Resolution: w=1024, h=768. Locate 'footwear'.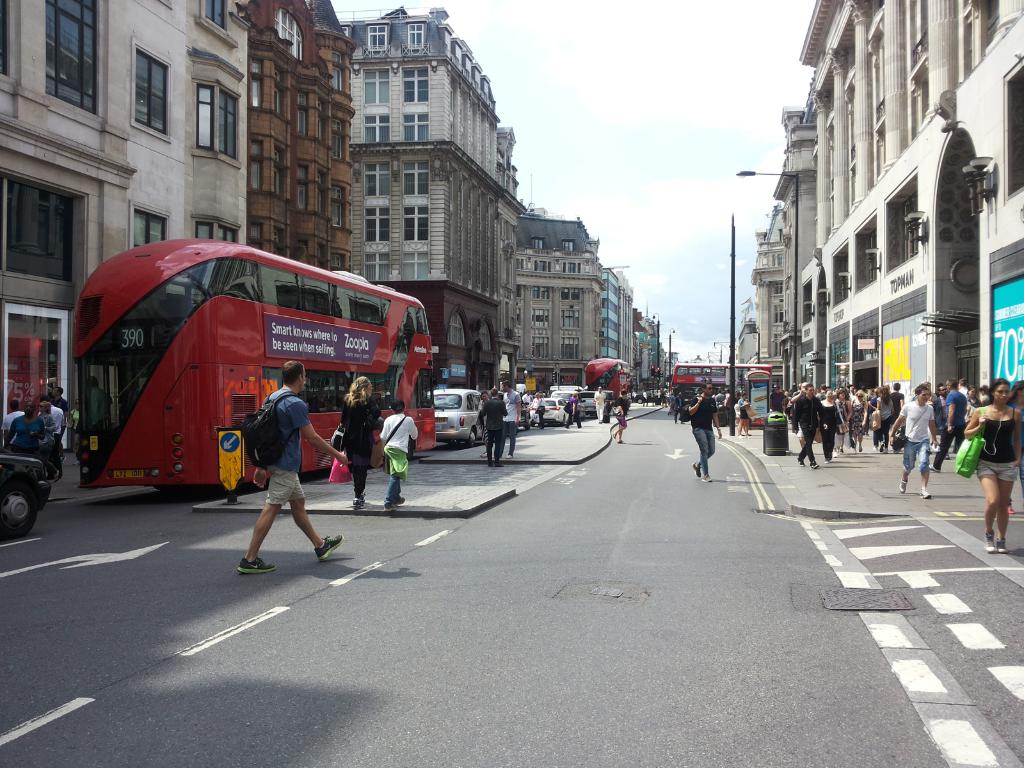
BBox(60, 455, 67, 463).
